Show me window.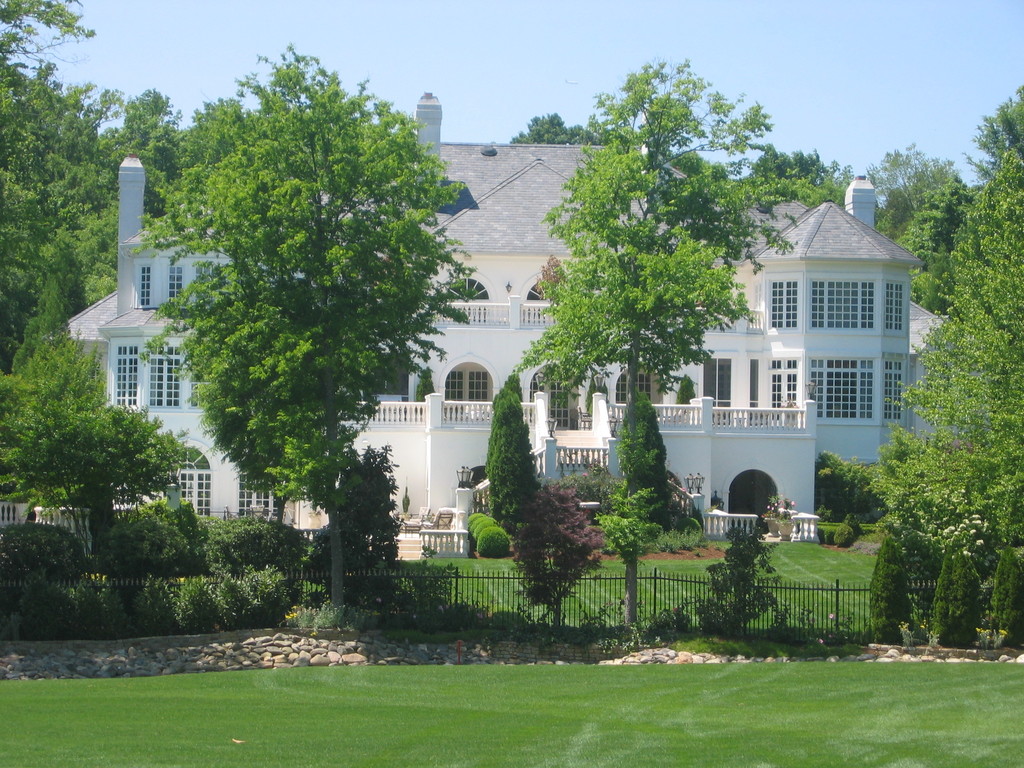
window is here: 767, 278, 797, 332.
